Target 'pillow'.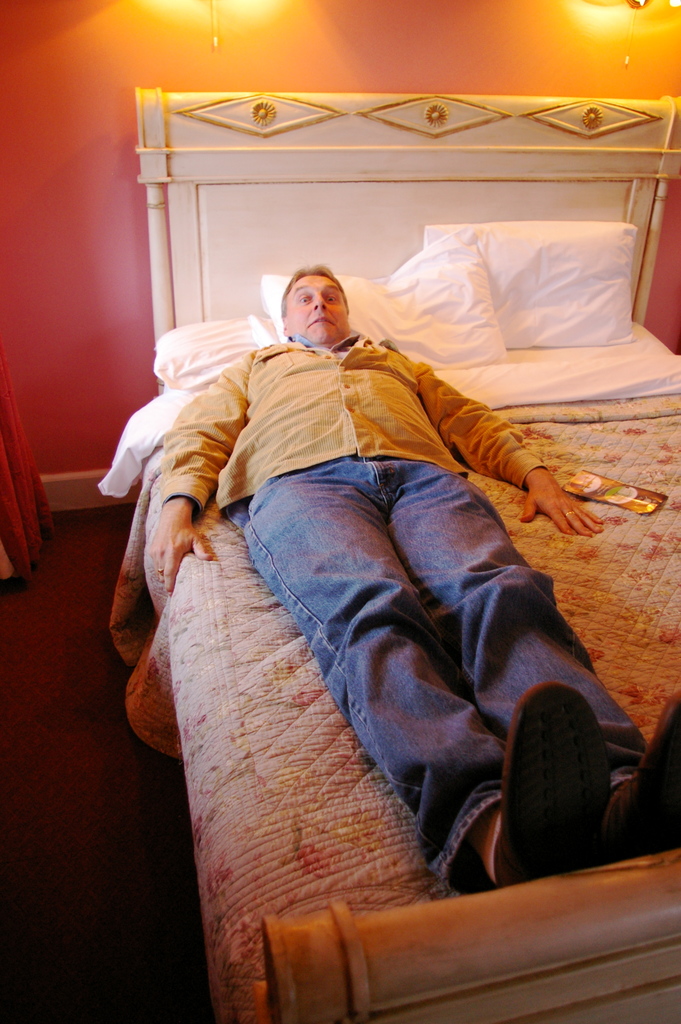
Target region: Rect(418, 214, 654, 348).
